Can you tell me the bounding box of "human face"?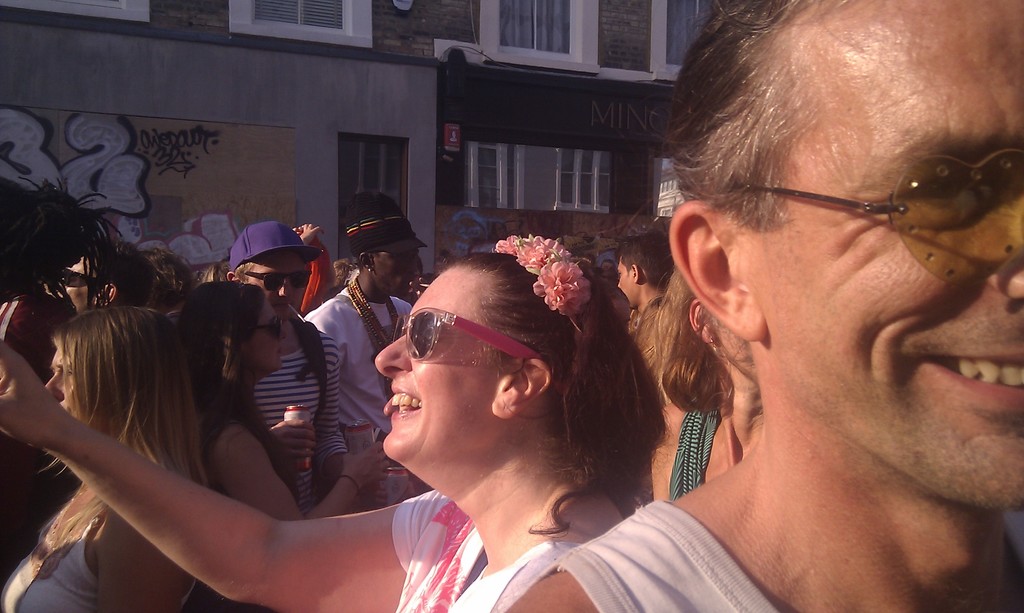
locate(45, 343, 94, 427).
